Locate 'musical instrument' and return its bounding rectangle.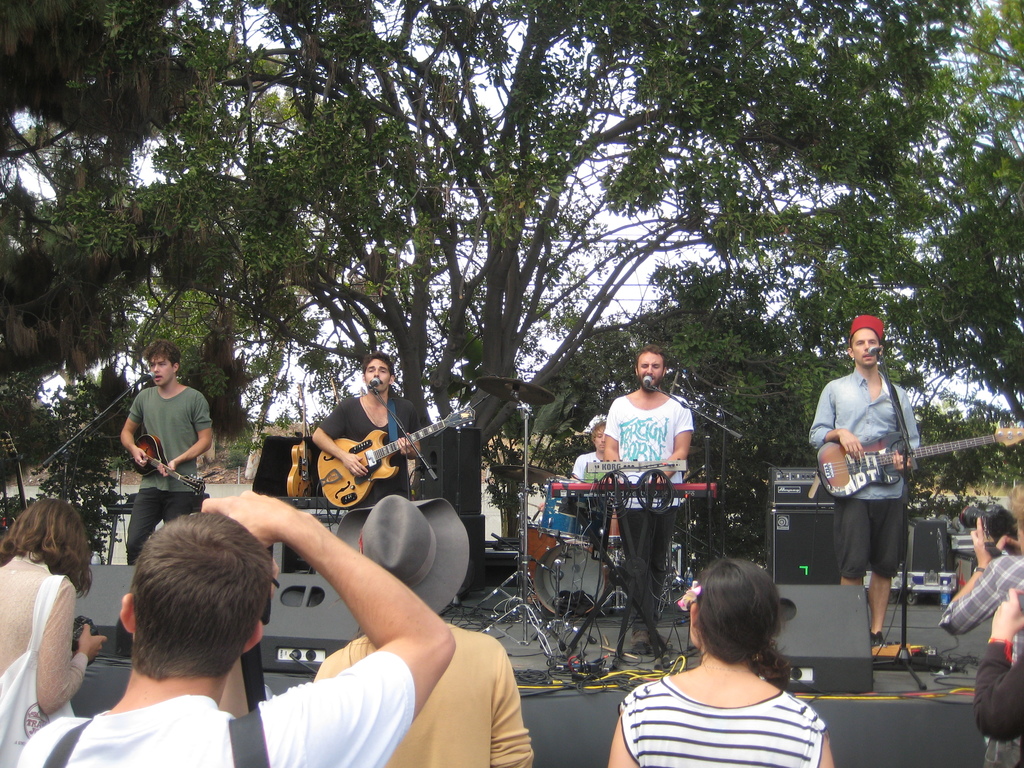
l=474, t=376, r=554, b=414.
